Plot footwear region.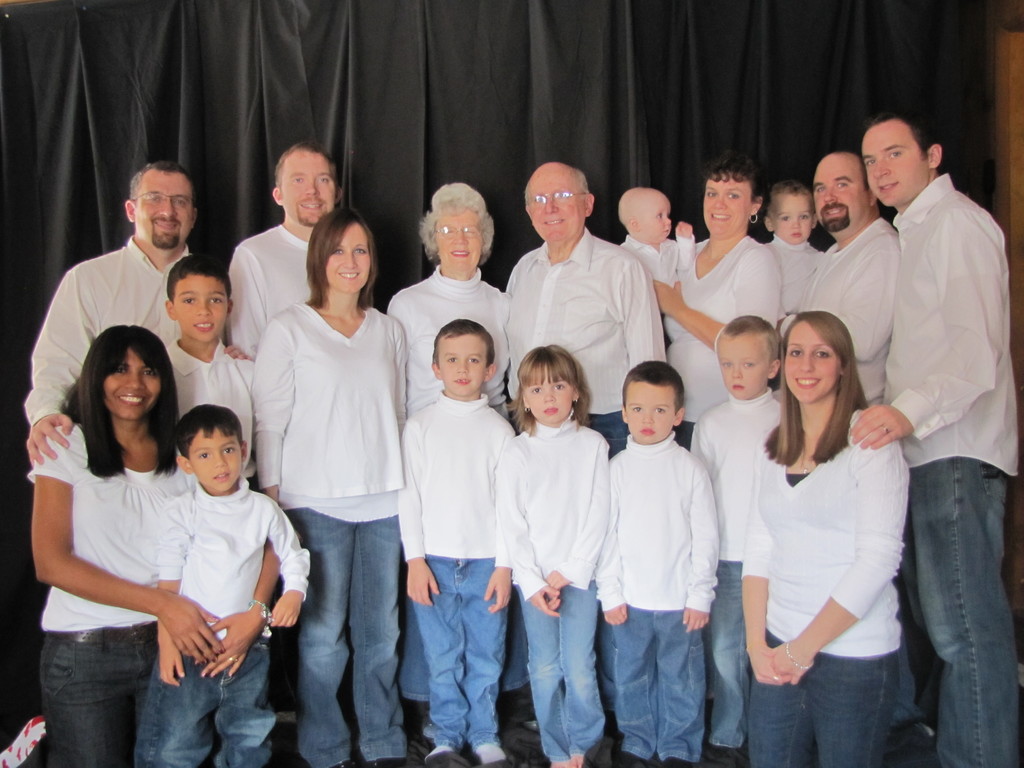
Plotted at l=660, t=755, r=695, b=767.
